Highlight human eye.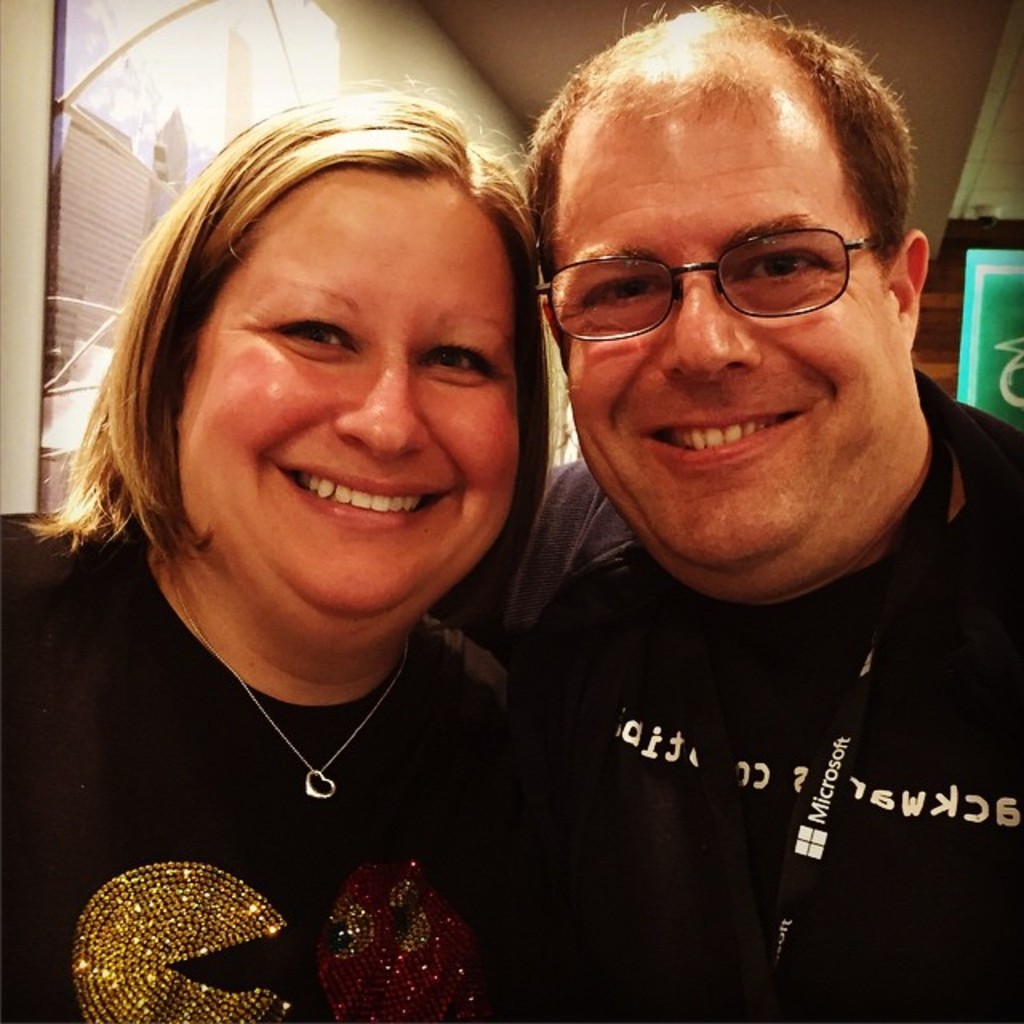
Highlighted region: locate(240, 314, 363, 360).
